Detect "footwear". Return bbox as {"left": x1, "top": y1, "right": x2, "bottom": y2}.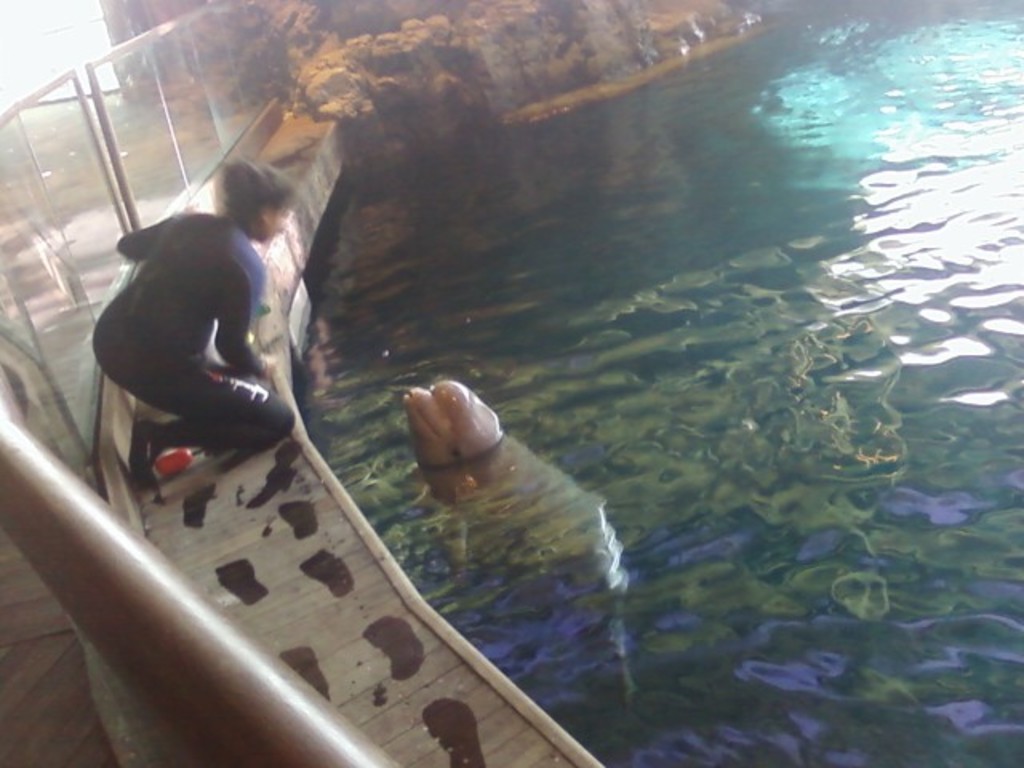
{"left": 150, "top": 443, "right": 197, "bottom": 478}.
